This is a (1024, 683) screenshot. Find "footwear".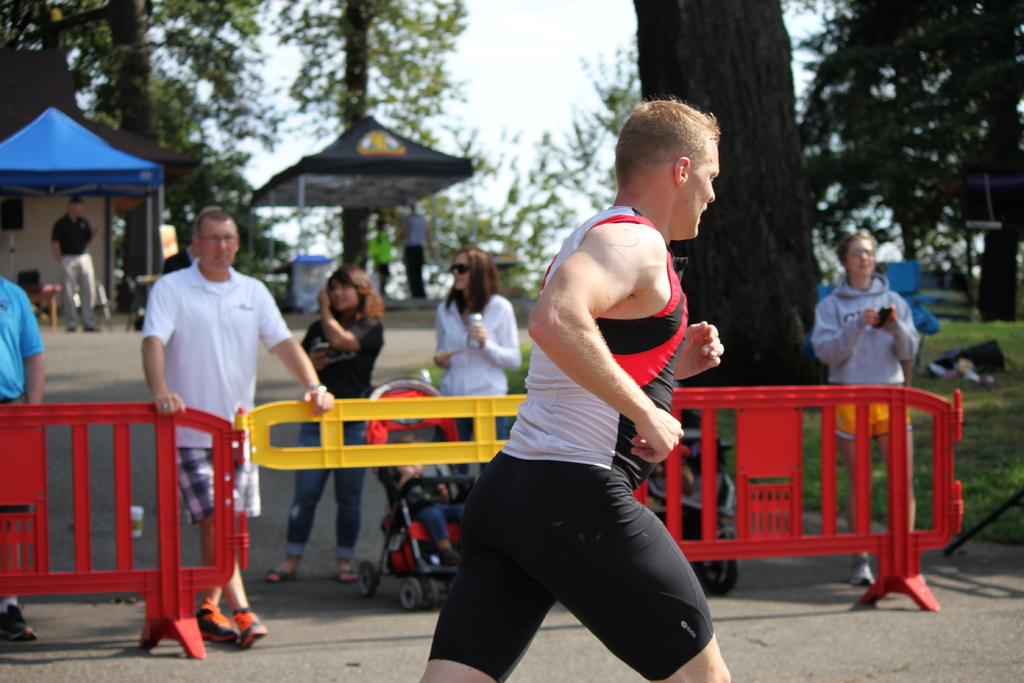
Bounding box: detection(0, 602, 31, 645).
